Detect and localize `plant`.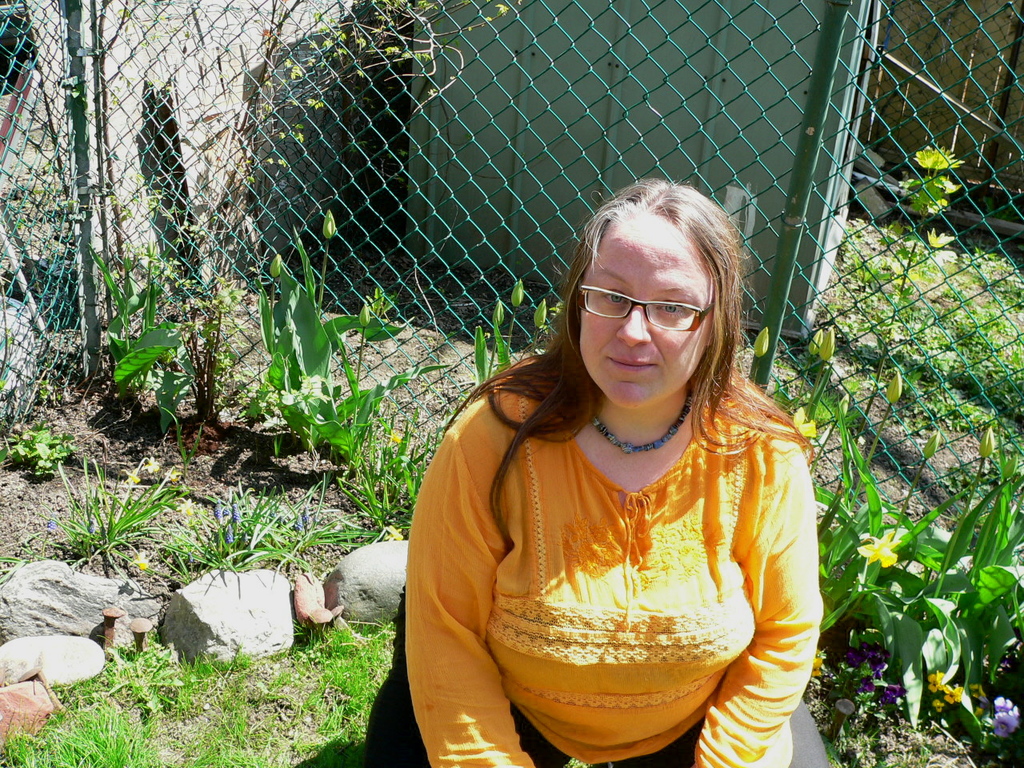
Localized at (155, 480, 347, 582).
